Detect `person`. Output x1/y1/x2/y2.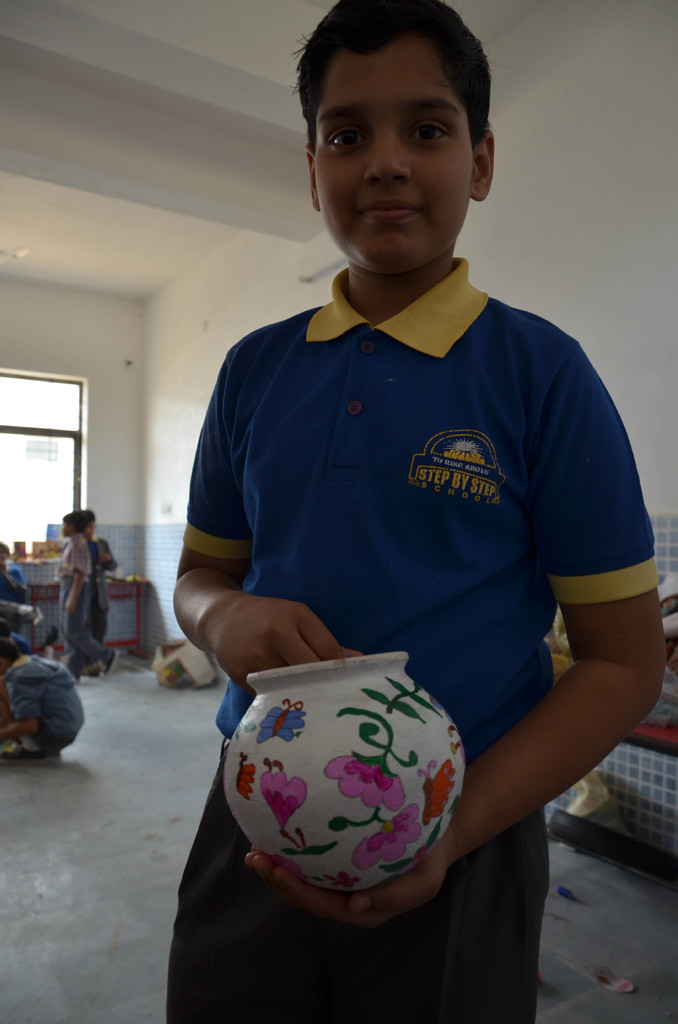
0/564/49/652.
